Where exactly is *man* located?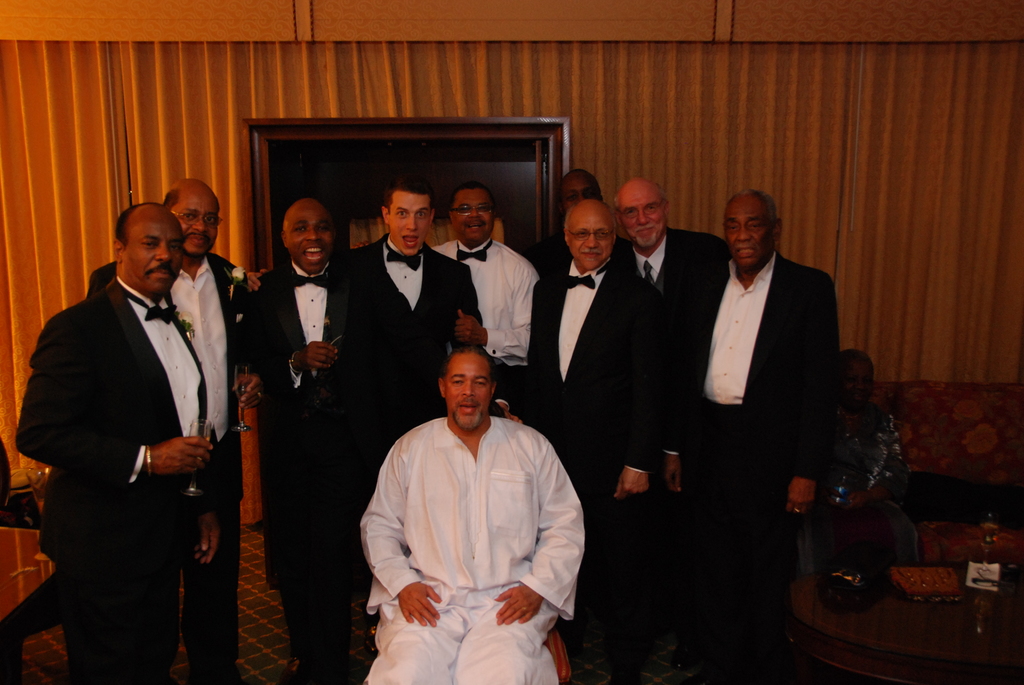
Its bounding box is 431:181:540:414.
